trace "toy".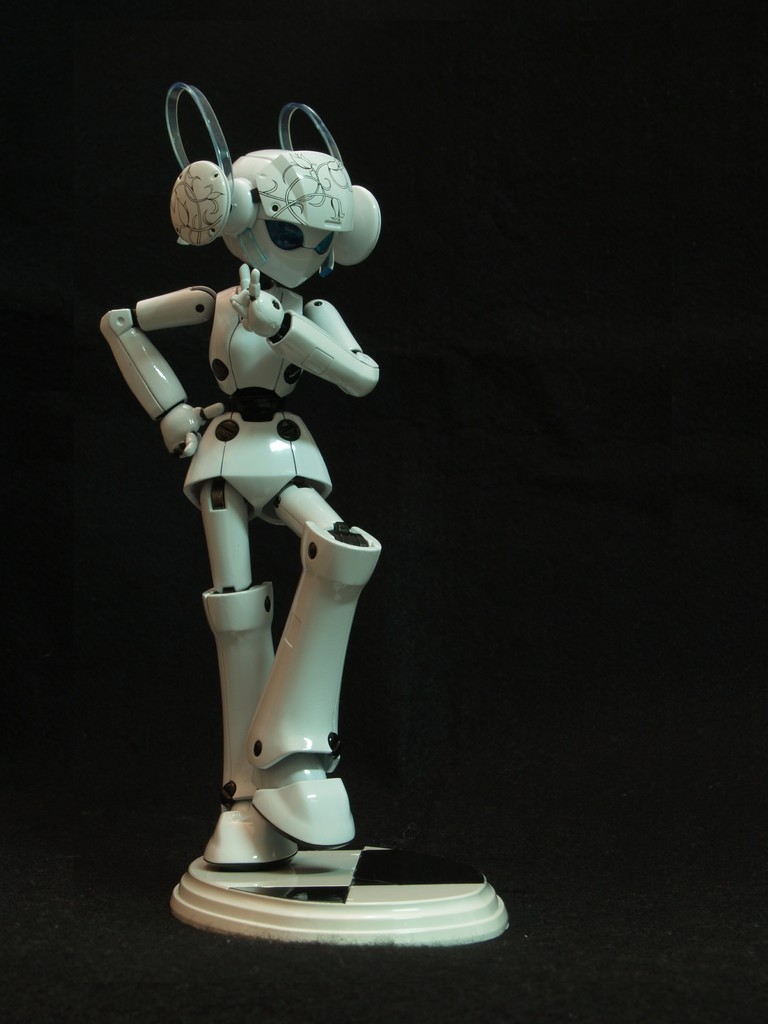
Traced to left=99, top=85, right=511, bottom=942.
